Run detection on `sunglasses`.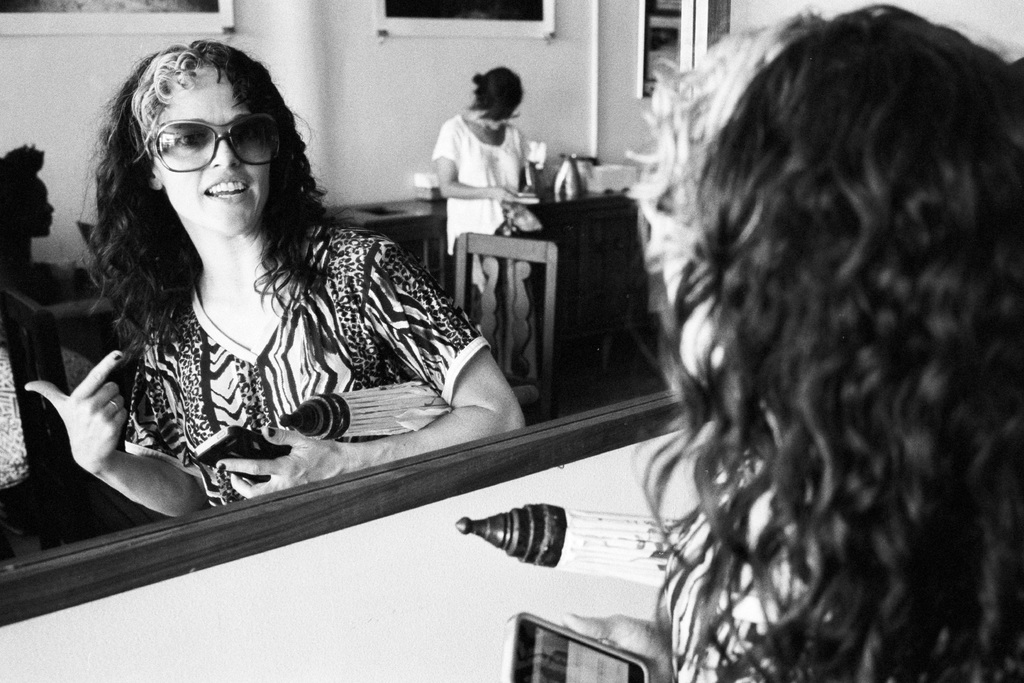
Result: rect(154, 113, 279, 173).
